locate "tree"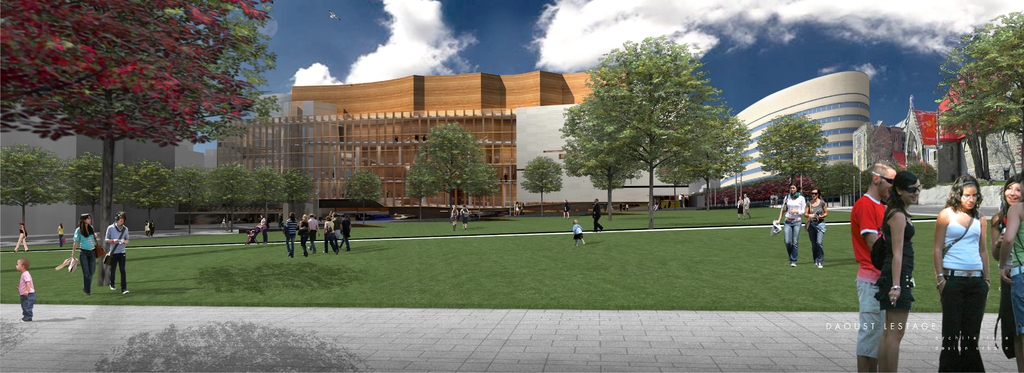
region(0, 0, 282, 252)
